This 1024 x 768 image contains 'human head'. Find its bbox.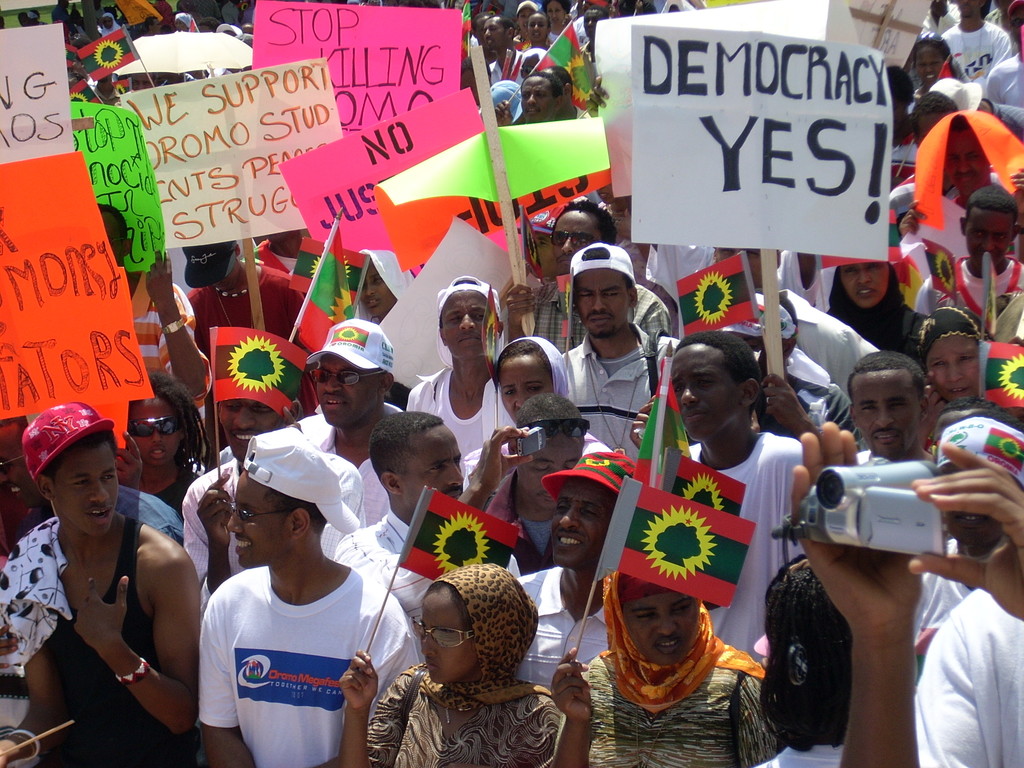
box(367, 408, 465, 515).
